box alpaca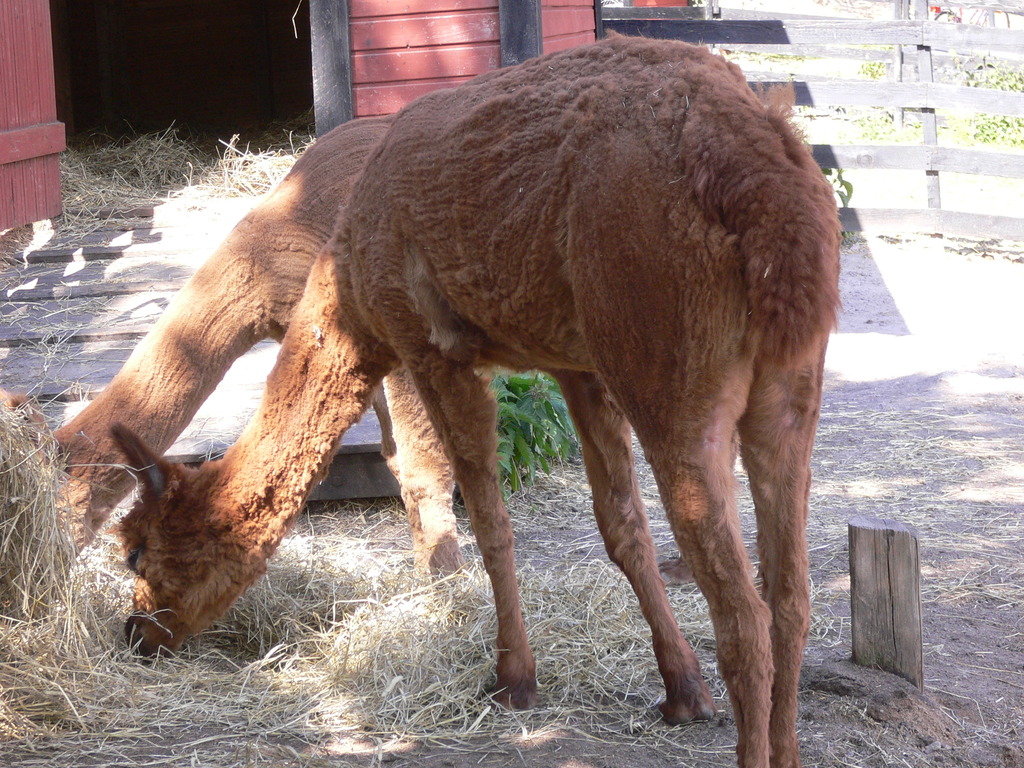
0 116 467 577
